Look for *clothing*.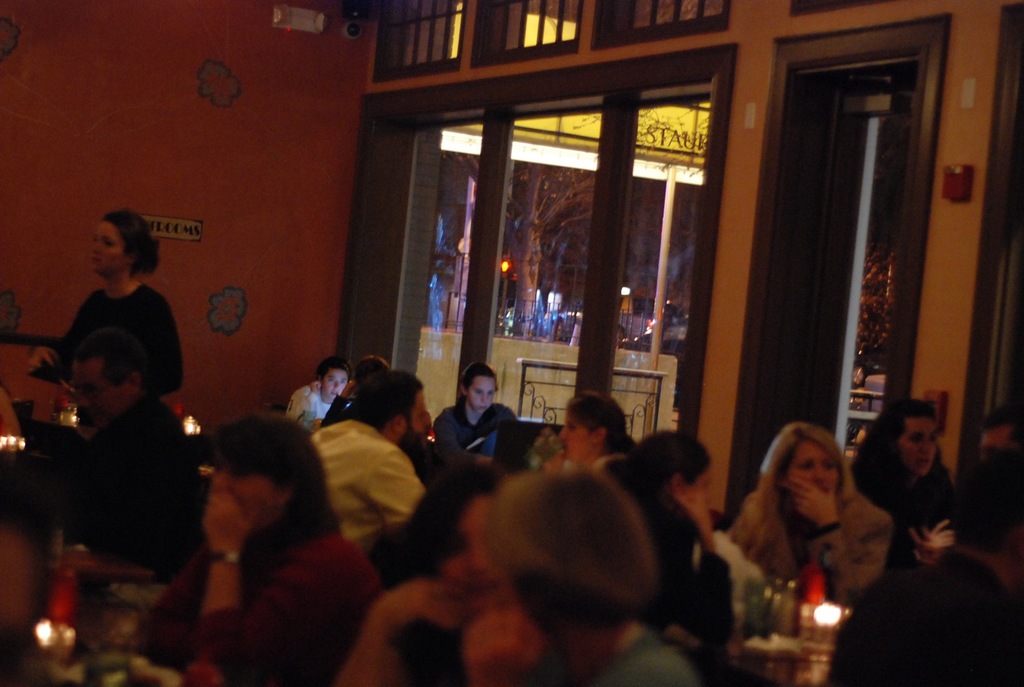
Found: left=728, top=491, right=889, bottom=601.
